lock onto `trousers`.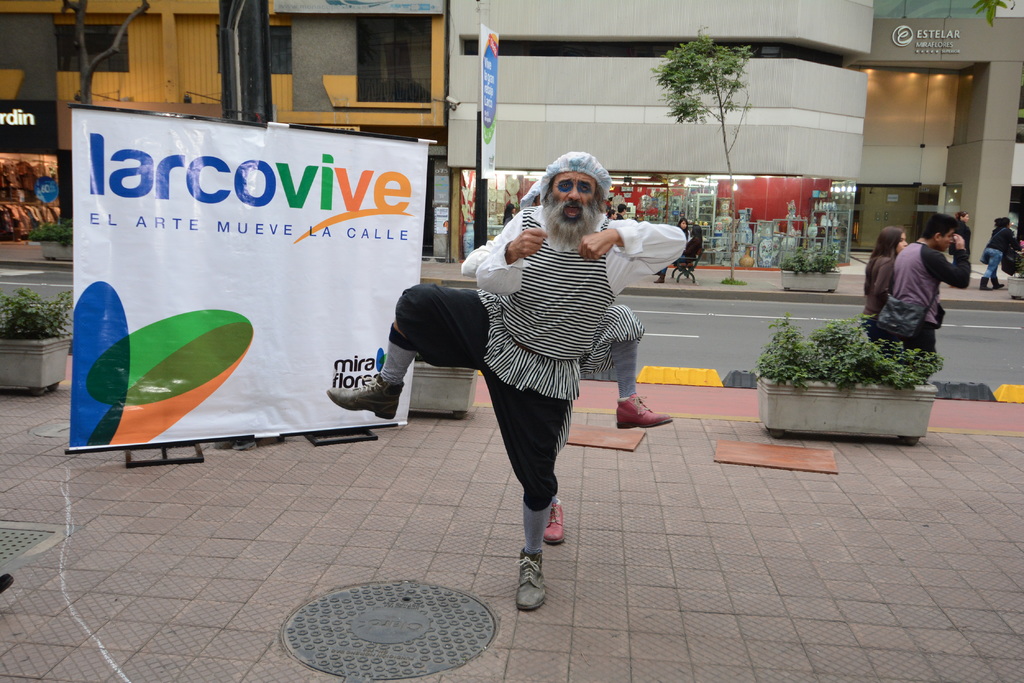
Locked: (x1=887, y1=321, x2=938, y2=385).
